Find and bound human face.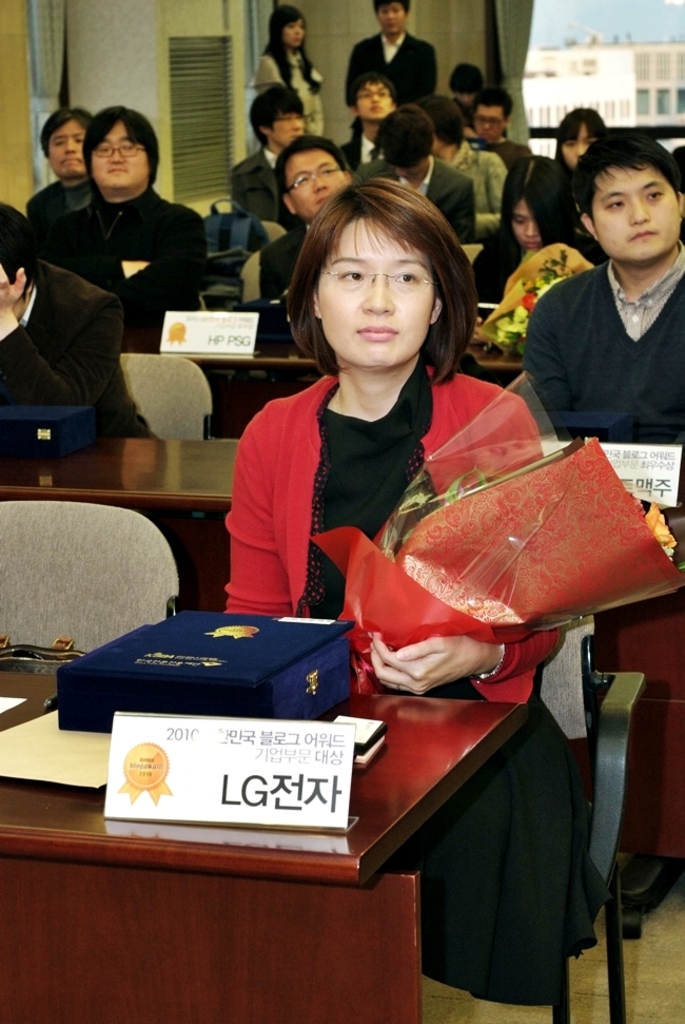
Bound: pyautogui.locateOnScreen(395, 163, 425, 179).
